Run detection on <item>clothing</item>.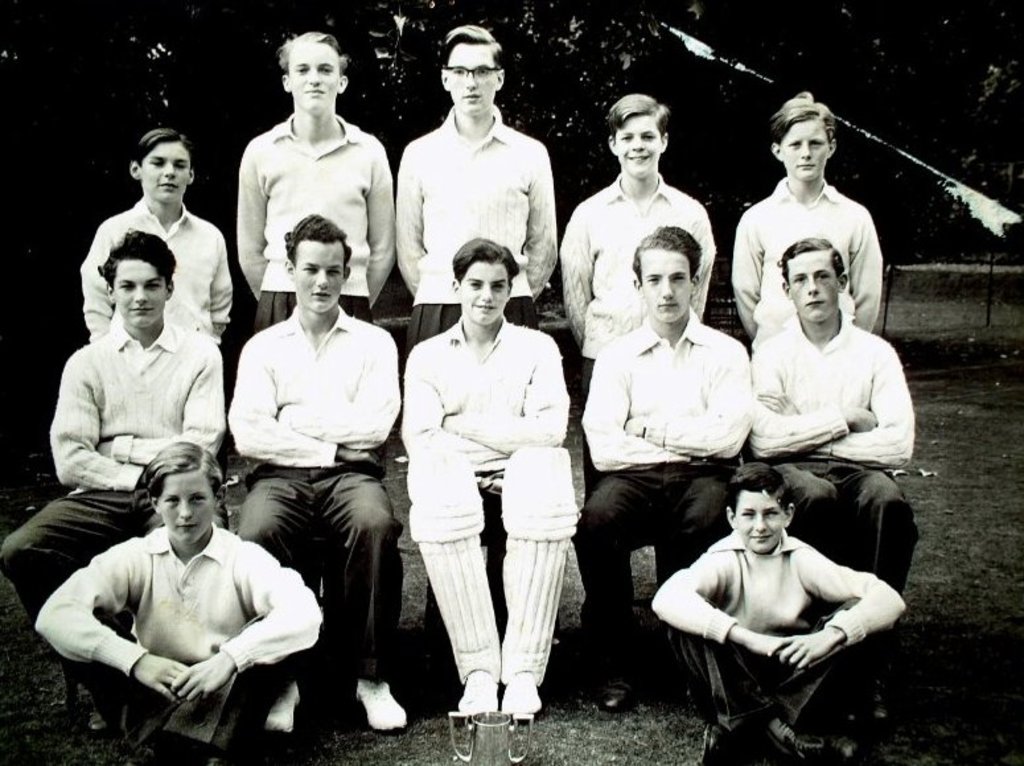
Result: bbox=(384, 107, 555, 350).
